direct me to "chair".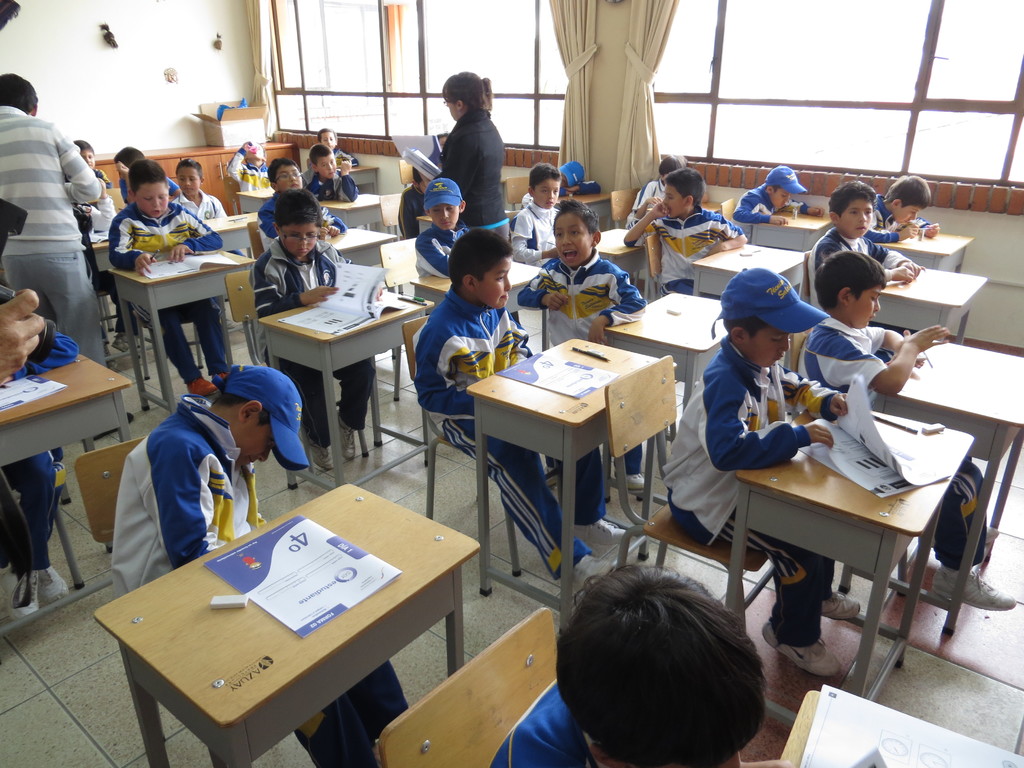
Direction: crop(219, 175, 241, 214).
